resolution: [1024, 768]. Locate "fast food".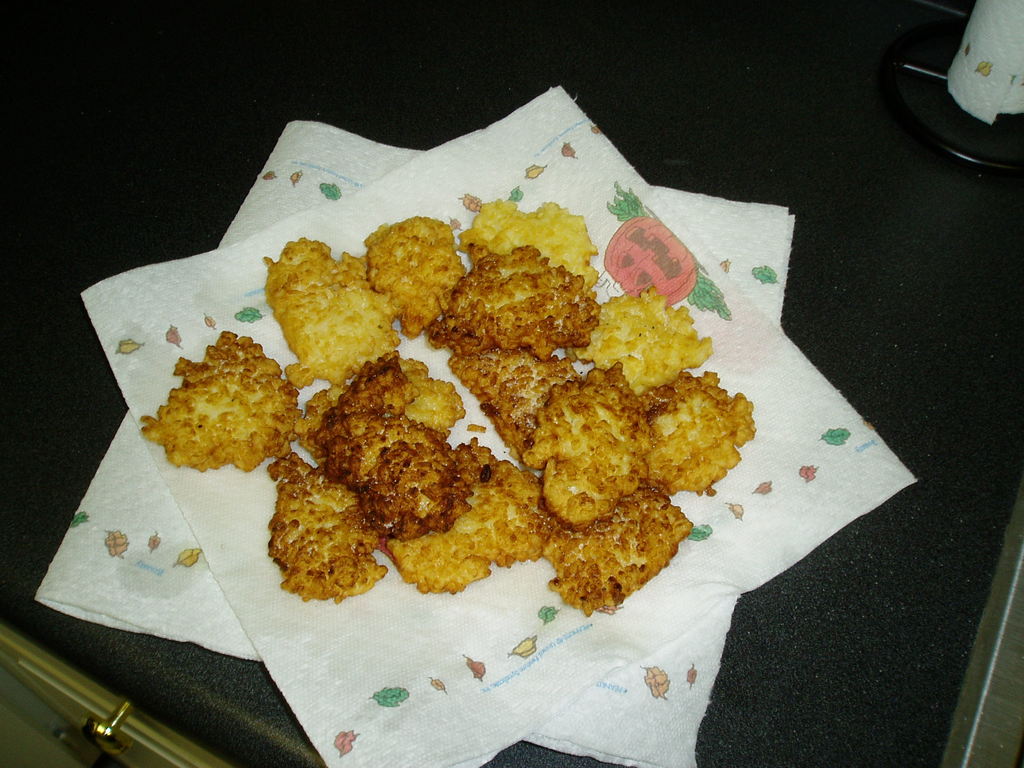
(x1=648, y1=370, x2=772, y2=503).
